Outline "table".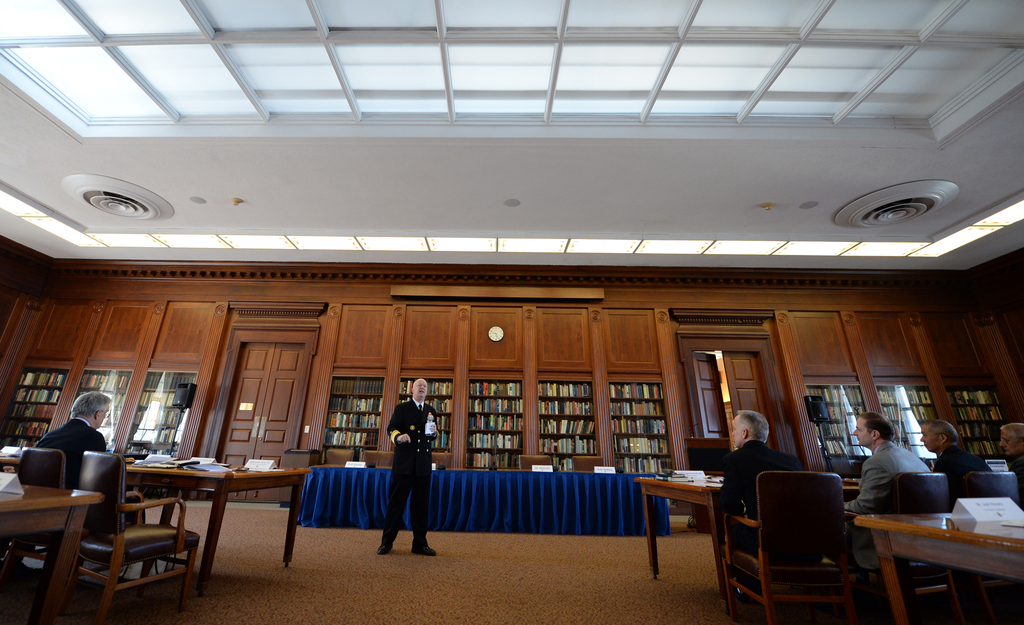
Outline: <box>0,469,105,621</box>.
